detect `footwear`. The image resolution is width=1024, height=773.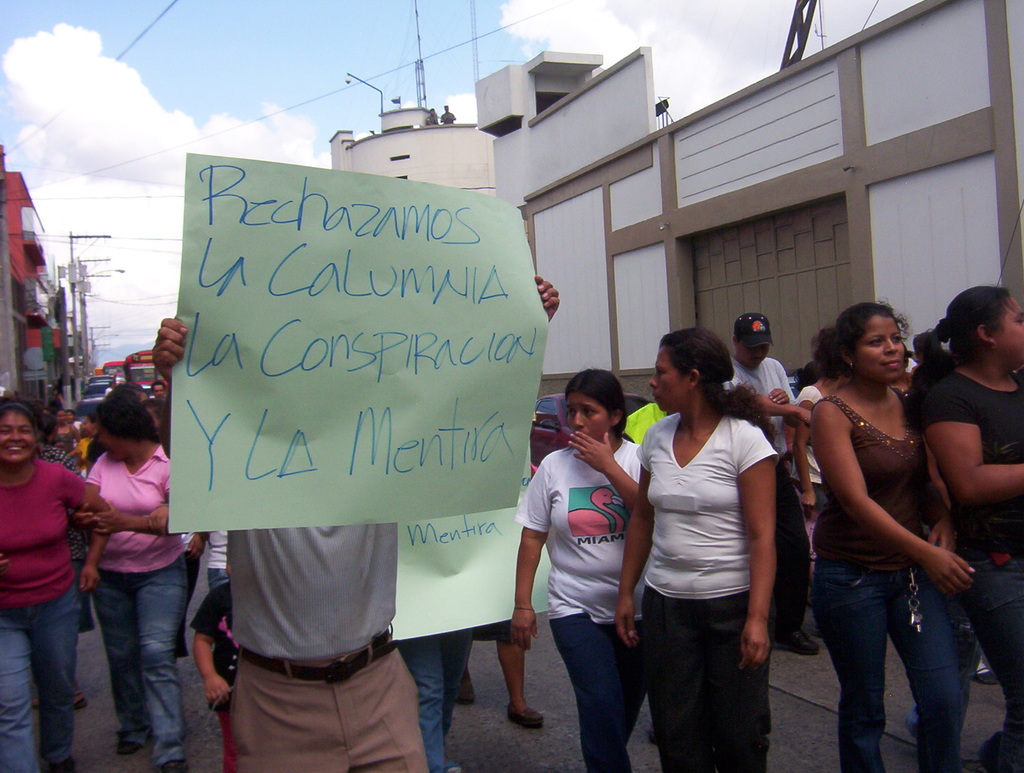
bbox(507, 704, 548, 728).
